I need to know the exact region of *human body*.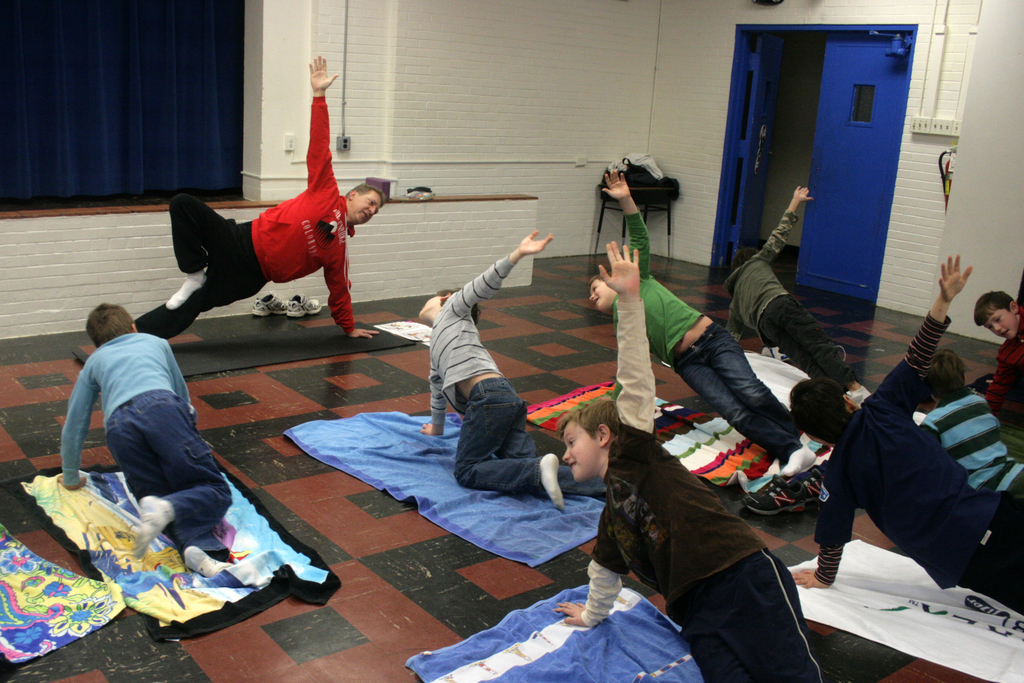
Region: box(135, 55, 380, 335).
